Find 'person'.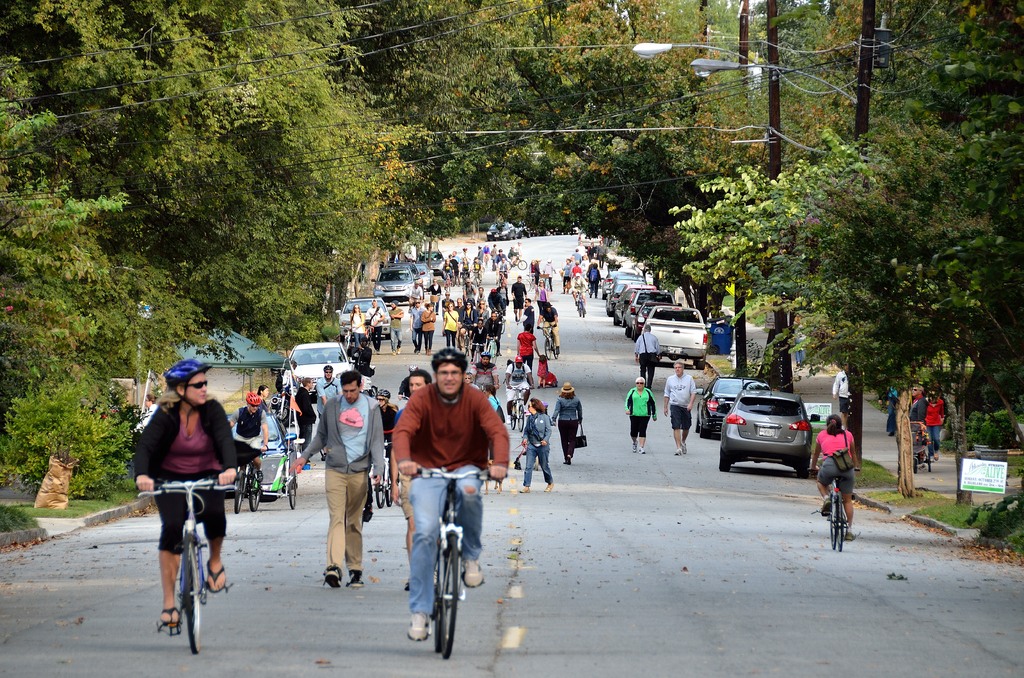
bbox=(541, 256, 555, 291).
